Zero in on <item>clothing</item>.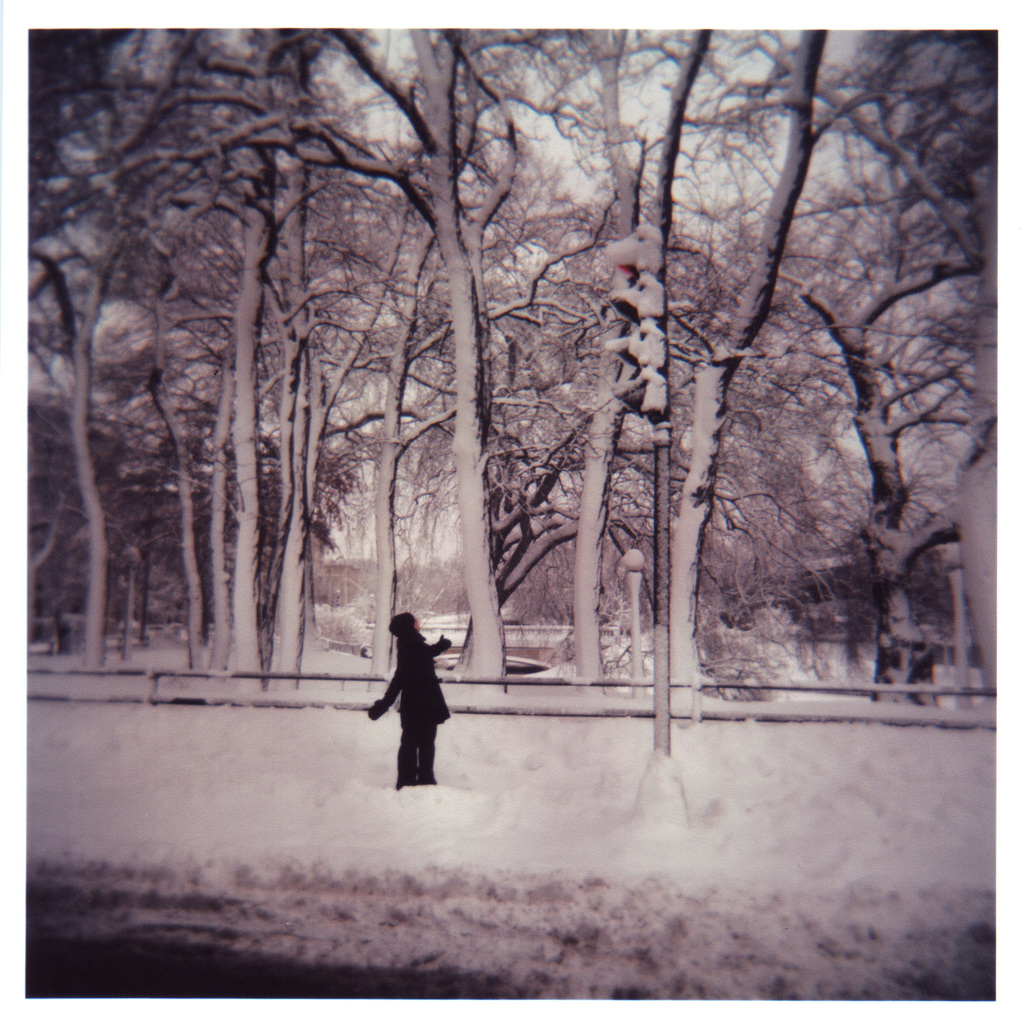
Zeroed in: rect(355, 603, 457, 763).
